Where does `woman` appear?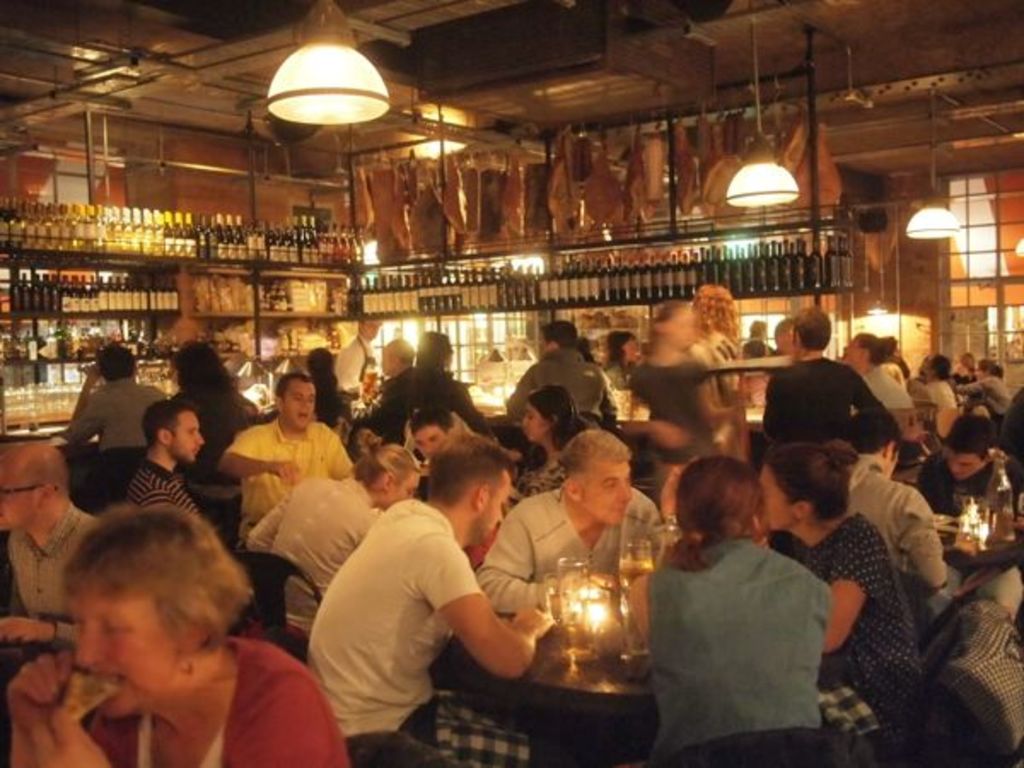
Appears at crop(172, 340, 253, 478).
